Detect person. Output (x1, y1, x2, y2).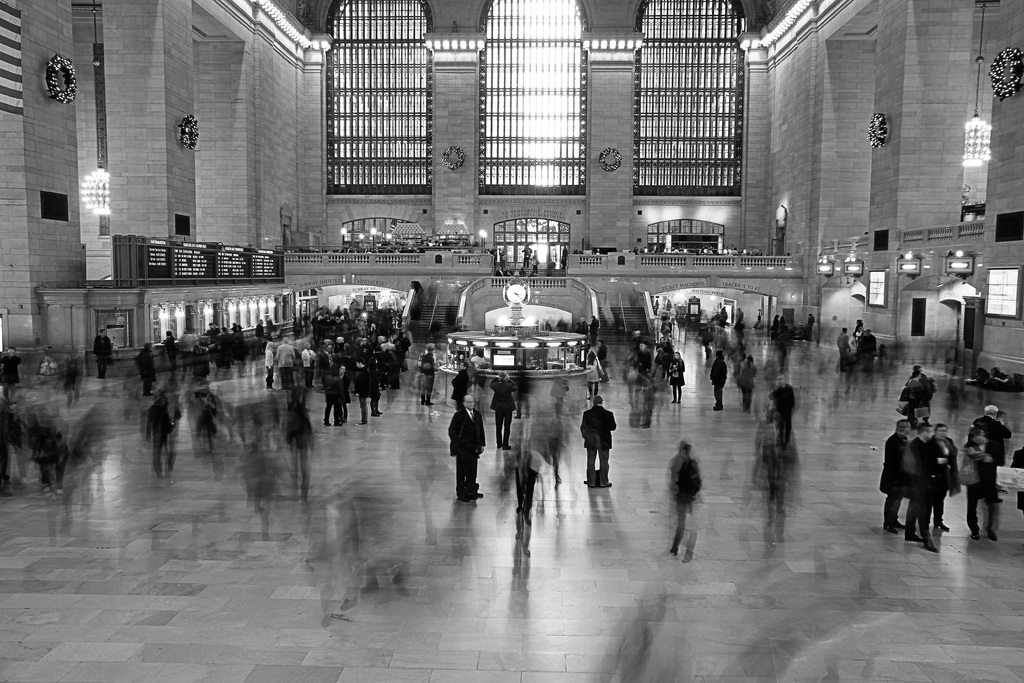
(214, 324, 233, 368).
